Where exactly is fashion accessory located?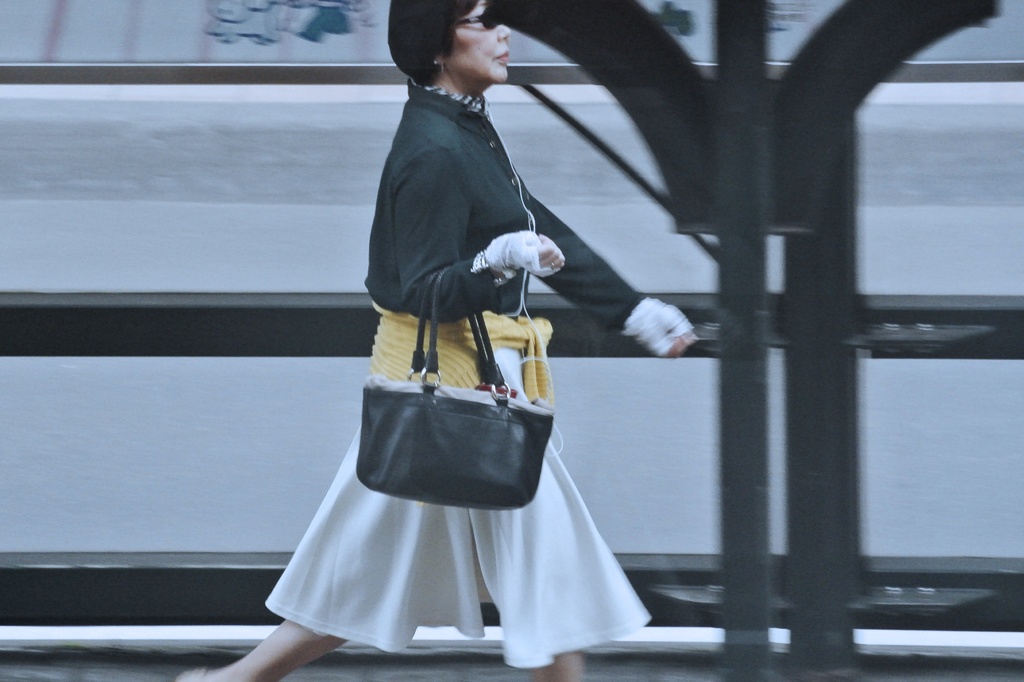
Its bounding box is l=434, t=58, r=442, b=69.
